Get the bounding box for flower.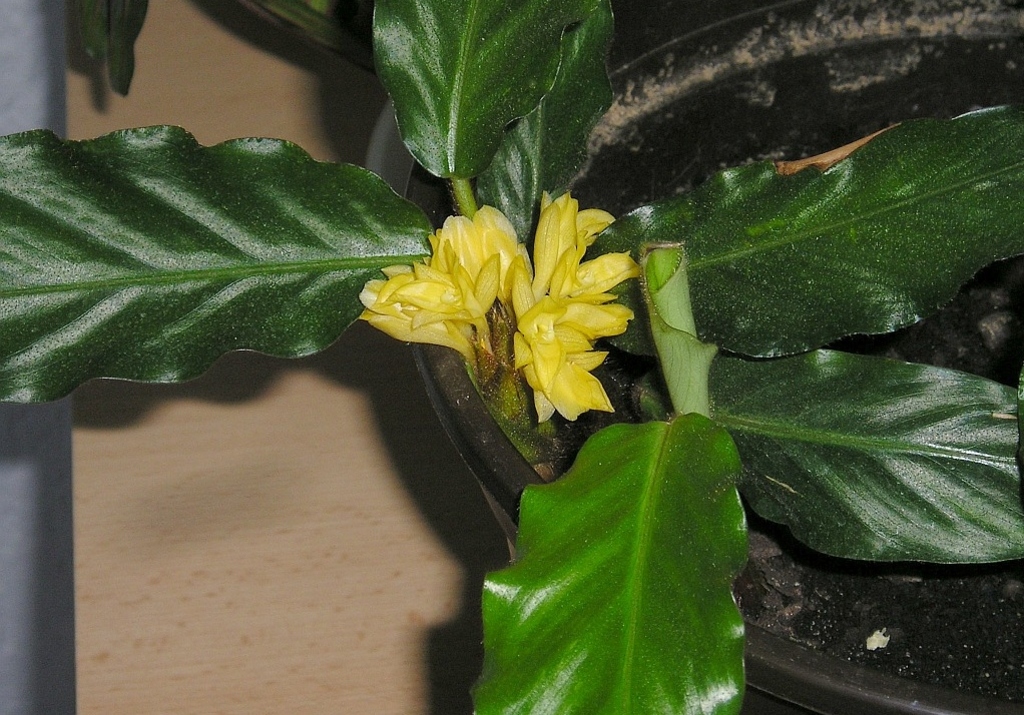
bbox=[361, 200, 532, 370].
